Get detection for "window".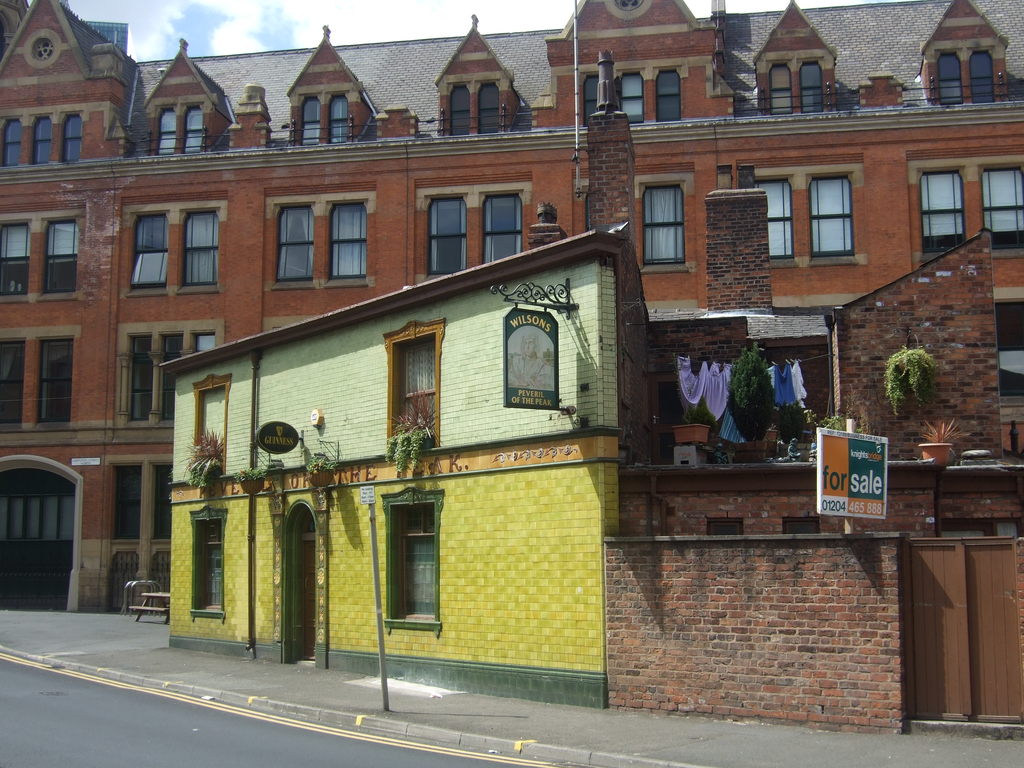
Detection: {"x1": 114, "y1": 465, "x2": 141, "y2": 538}.
